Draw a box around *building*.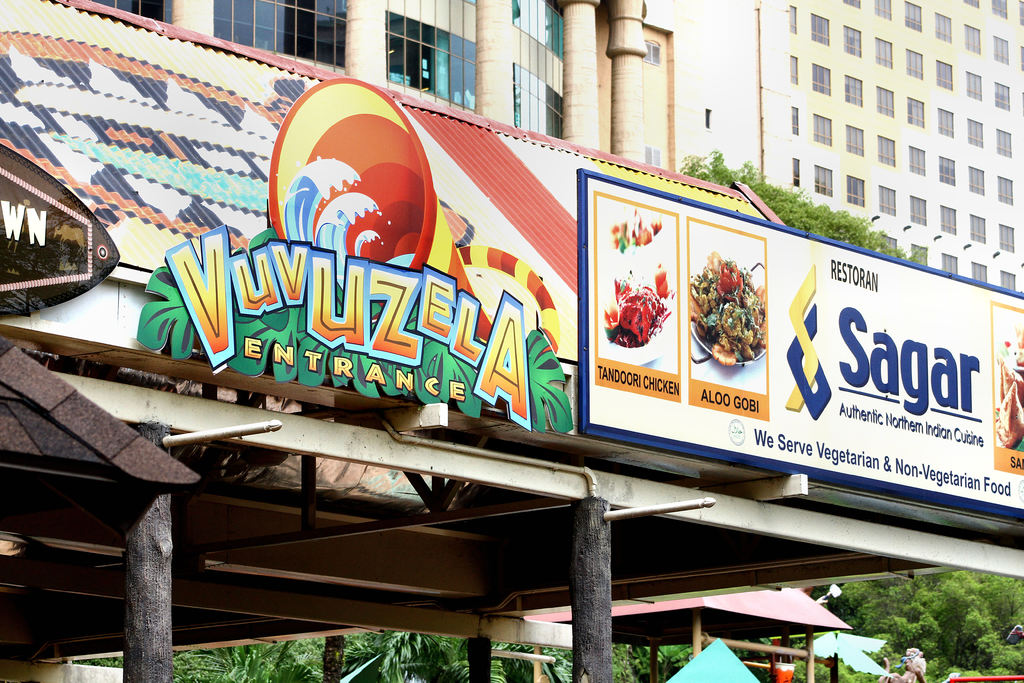
locate(0, 0, 1023, 298).
